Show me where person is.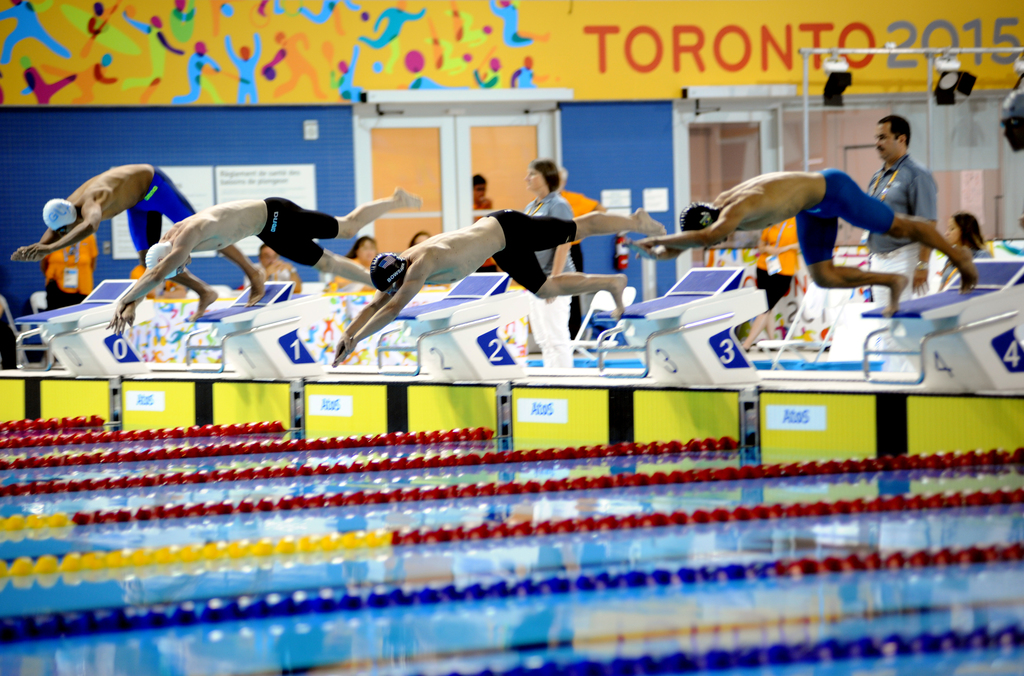
person is at crop(634, 170, 981, 321).
